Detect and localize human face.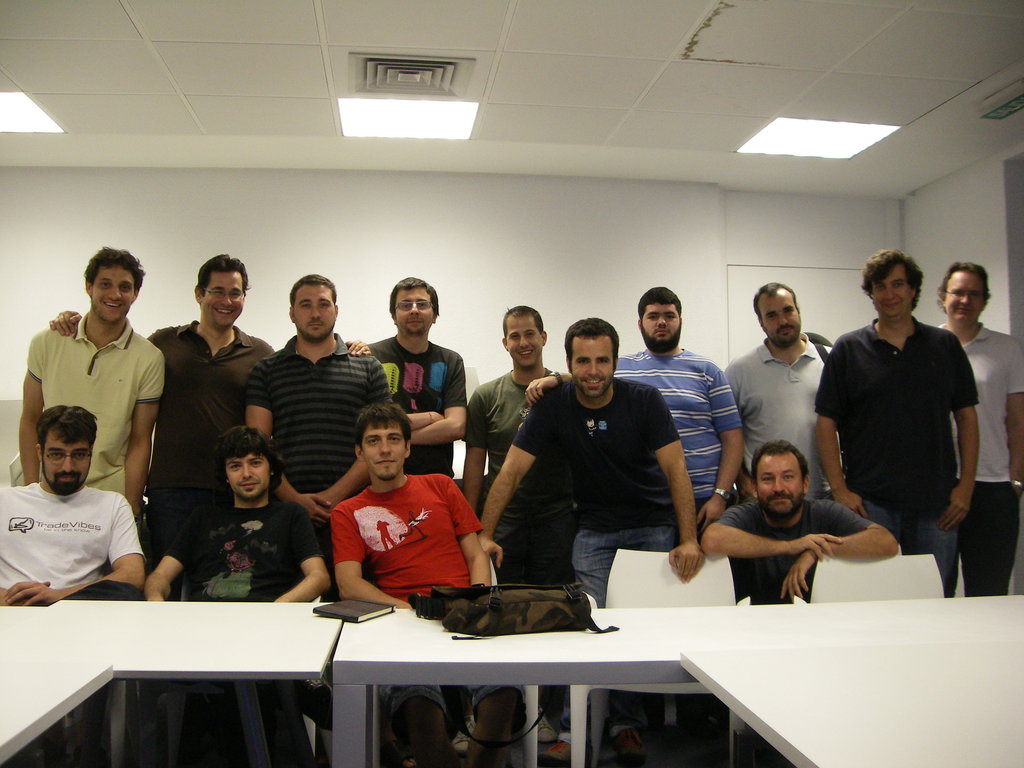
Localized at rect(291, 285, 333, 345).
